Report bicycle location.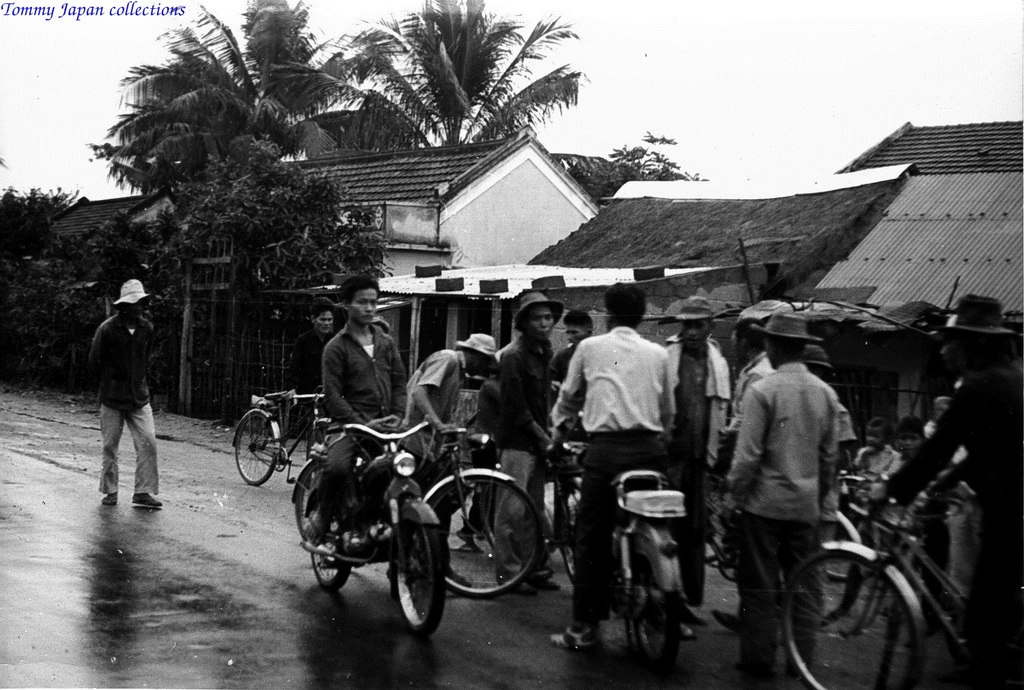
Report: detection(287, 421, 548, 592).
